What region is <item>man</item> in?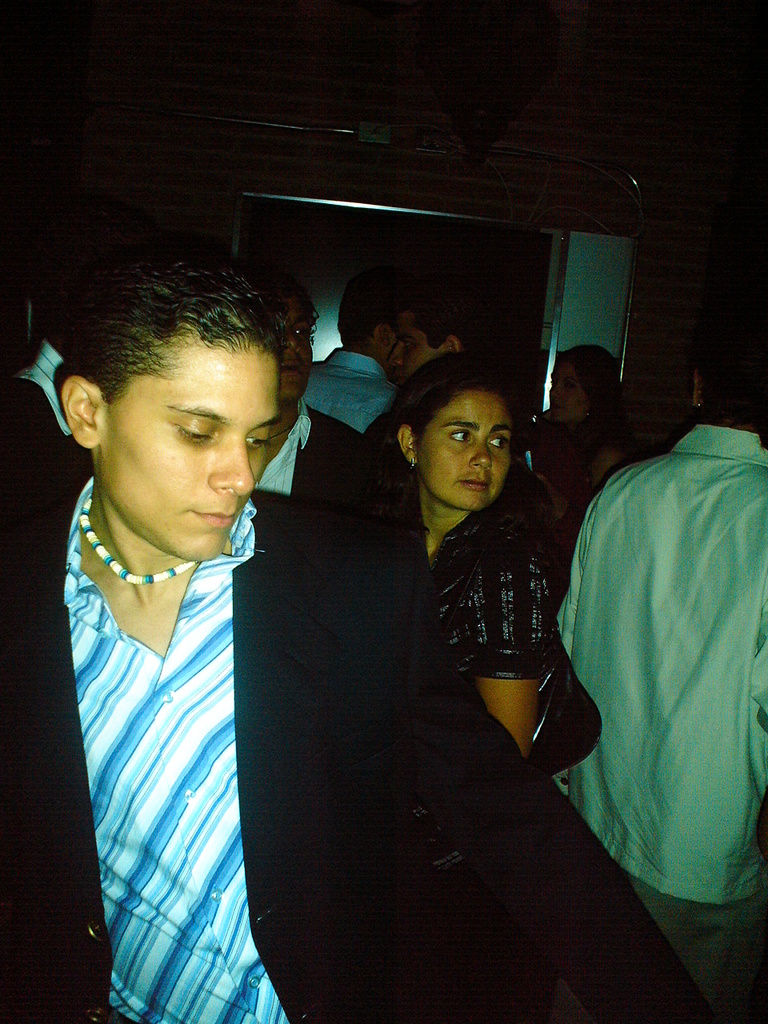
549, 326, 767, 1023.
